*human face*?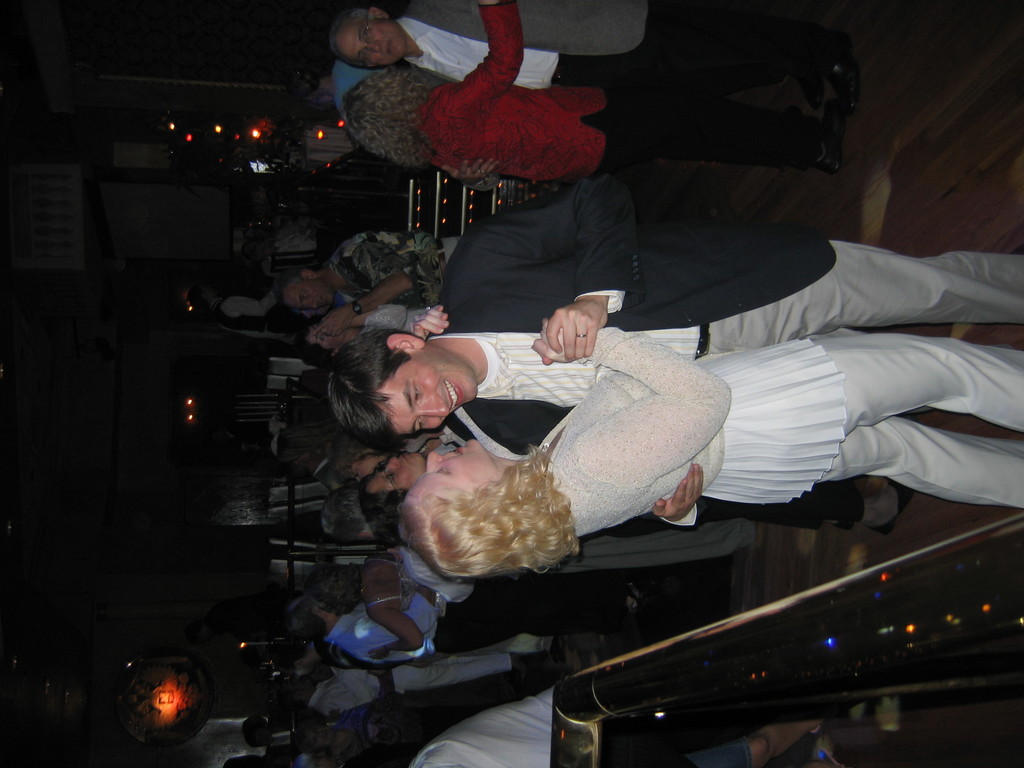
crop(404, 438, 499, 500)
